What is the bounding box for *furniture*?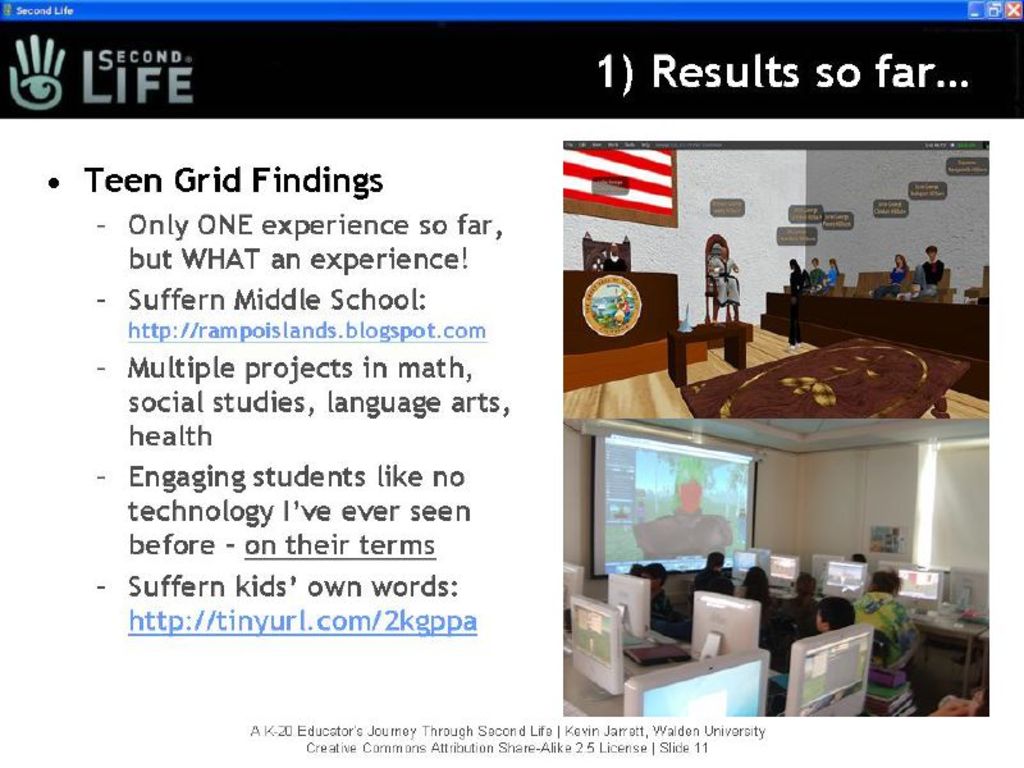
[left=561, top=274, right=680, bottom=355].
